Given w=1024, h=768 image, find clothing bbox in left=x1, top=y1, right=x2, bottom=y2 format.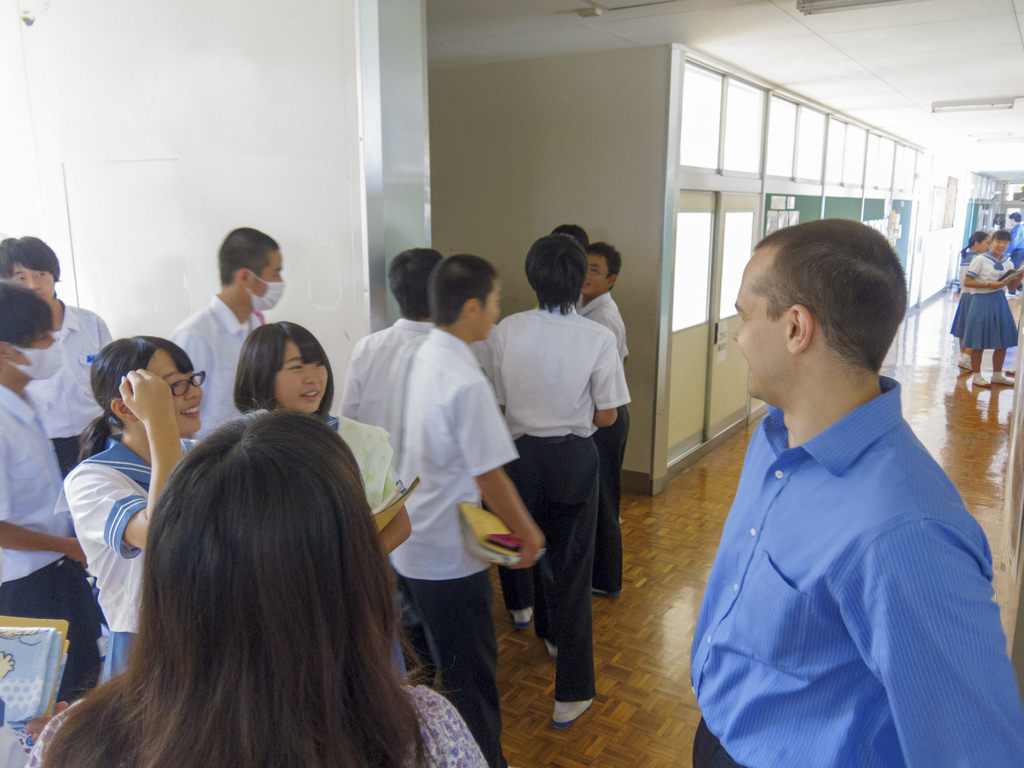
left=680, top=327, right=999, bottom=759.
